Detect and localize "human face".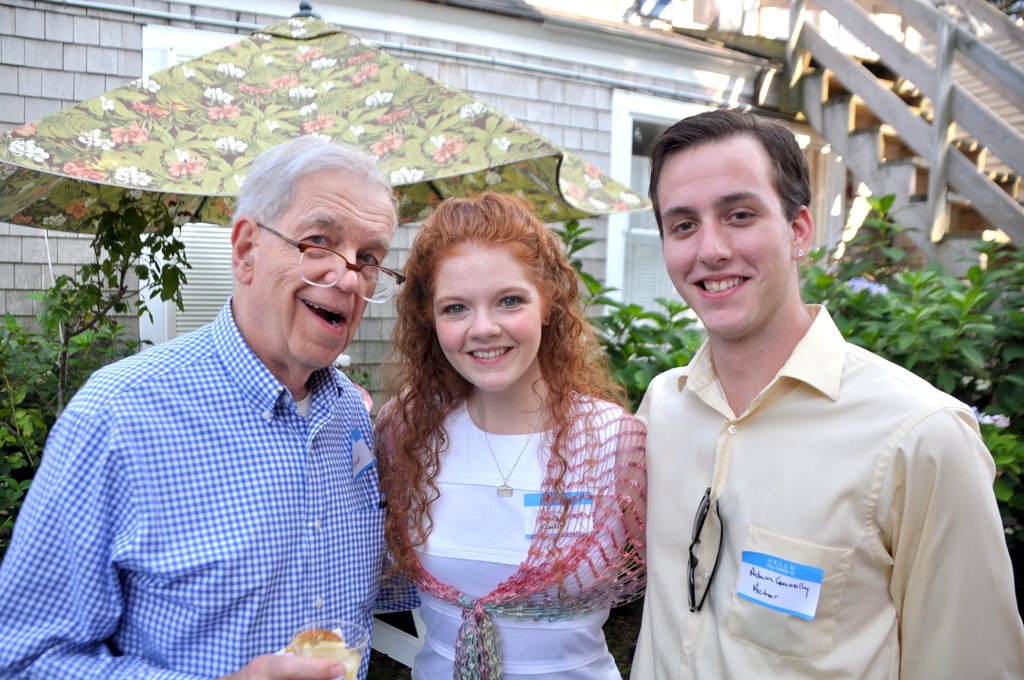
Localized at select_region(657, 131, 794, 339).
